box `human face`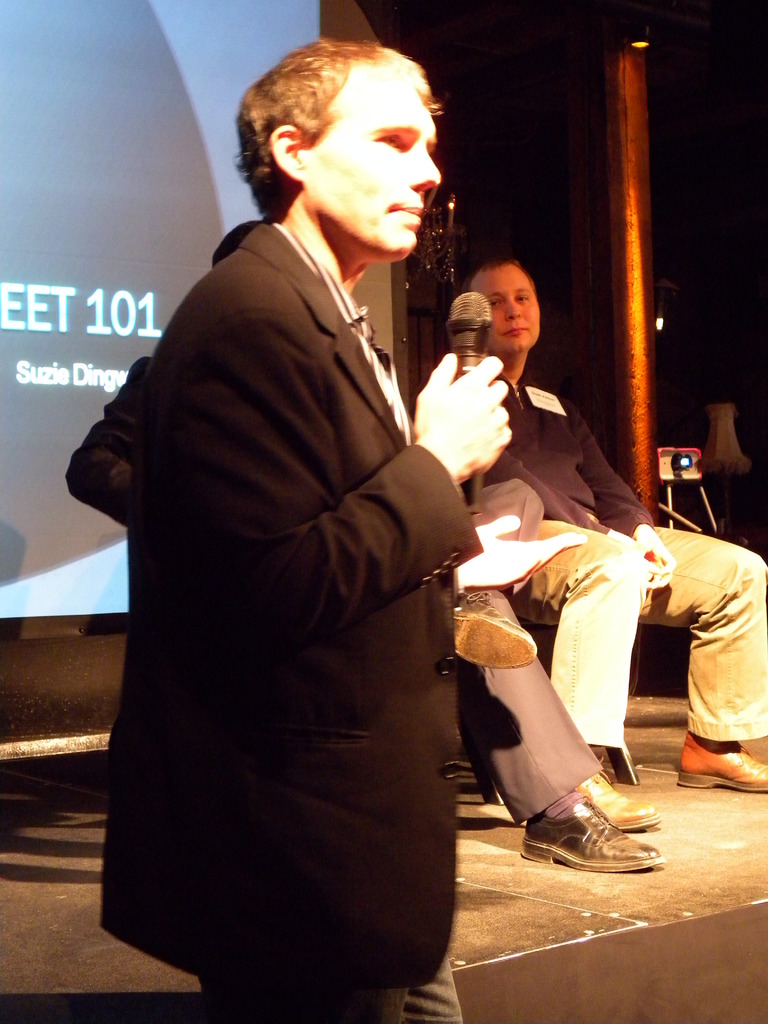
BBox(314, 67, 442, 262)
